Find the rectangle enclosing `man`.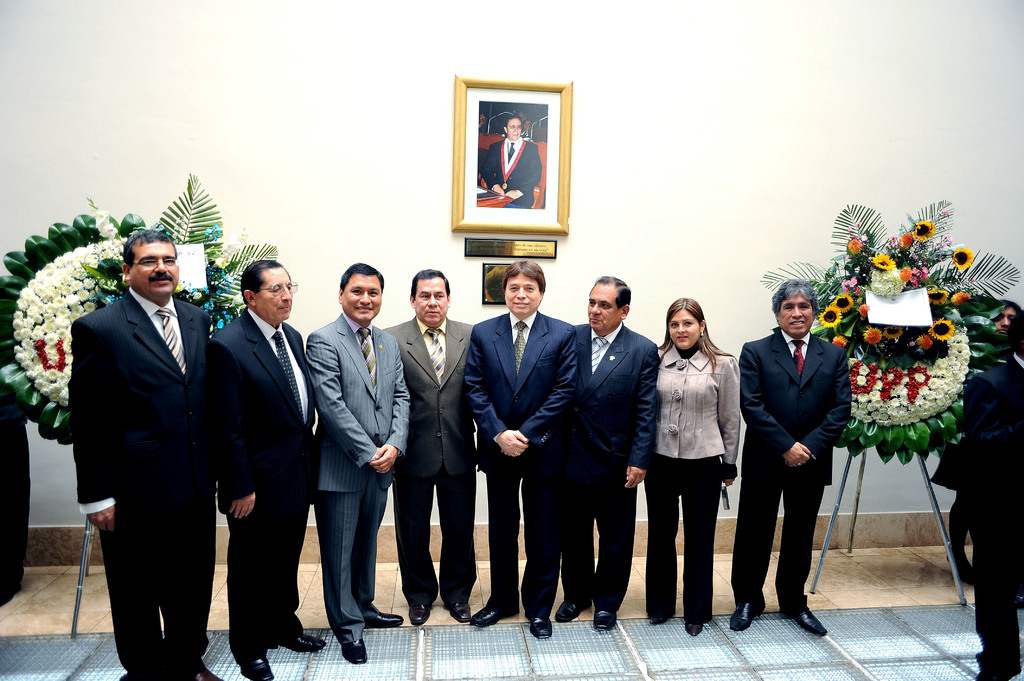
<box>551,273,660,632</box>.
